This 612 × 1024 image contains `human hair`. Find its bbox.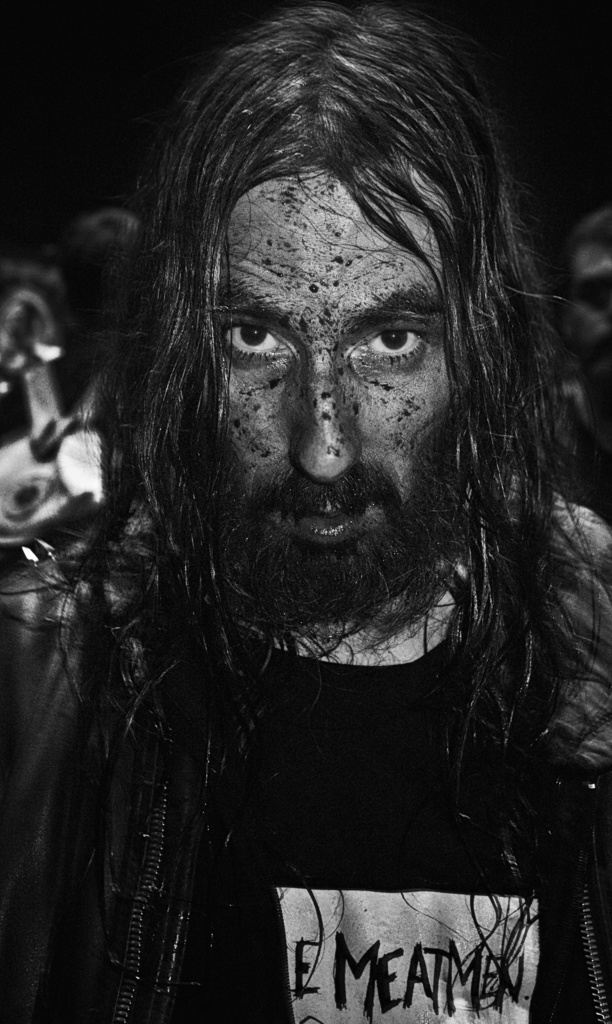
[left=0, top=0, right=601, bottom=1014].
